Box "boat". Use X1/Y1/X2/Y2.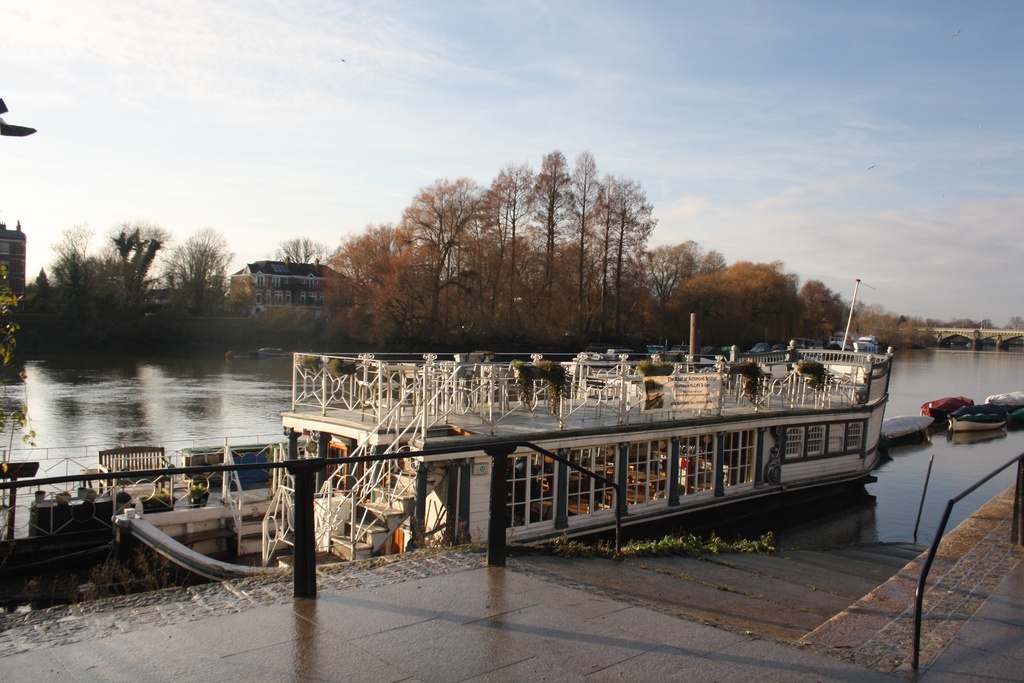
954/402/1006/432.
